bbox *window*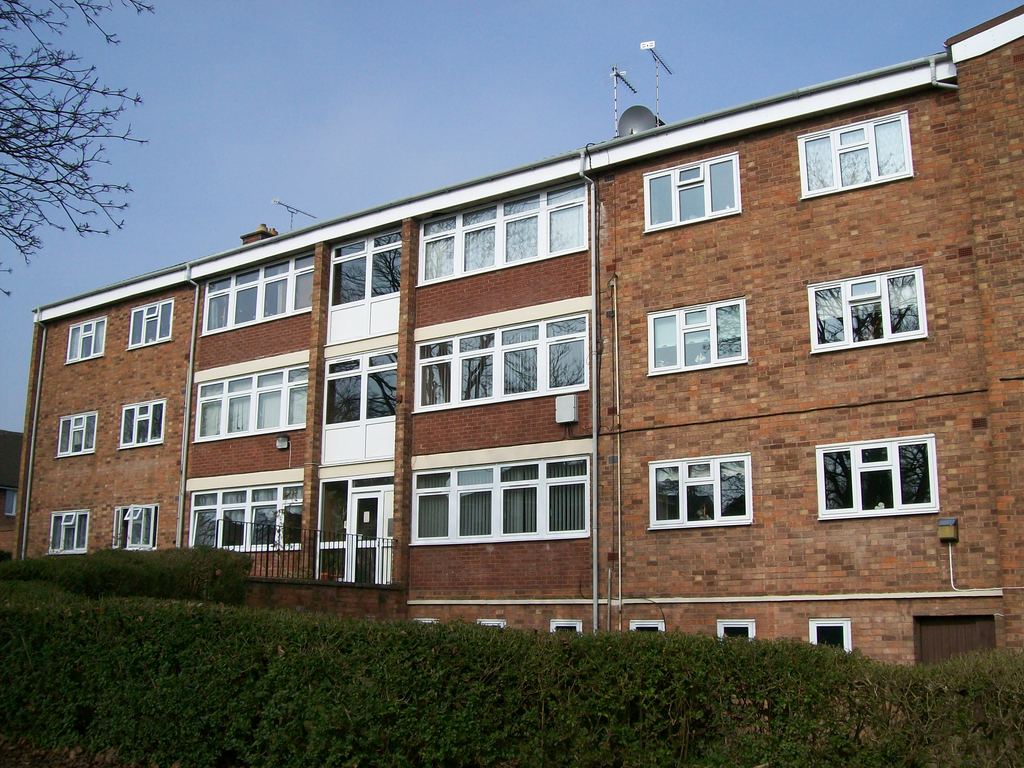
<region>631, 618, 663, 636</region>
